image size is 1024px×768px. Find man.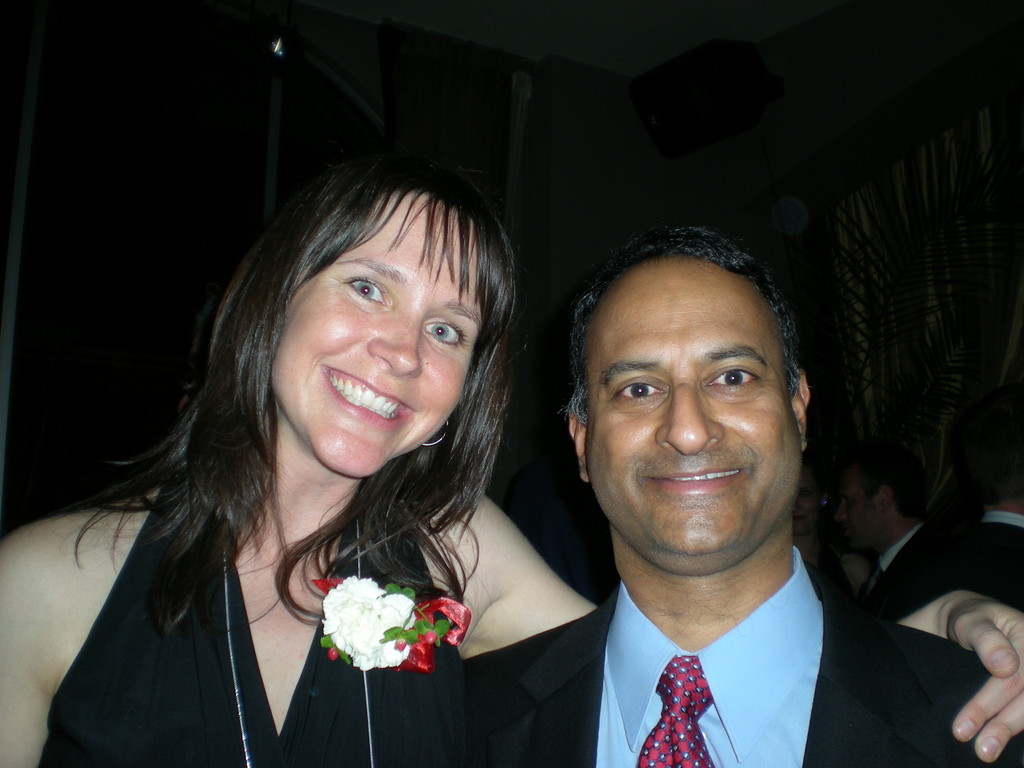
[x1=403, y1=220, x2=967, y2=767].
